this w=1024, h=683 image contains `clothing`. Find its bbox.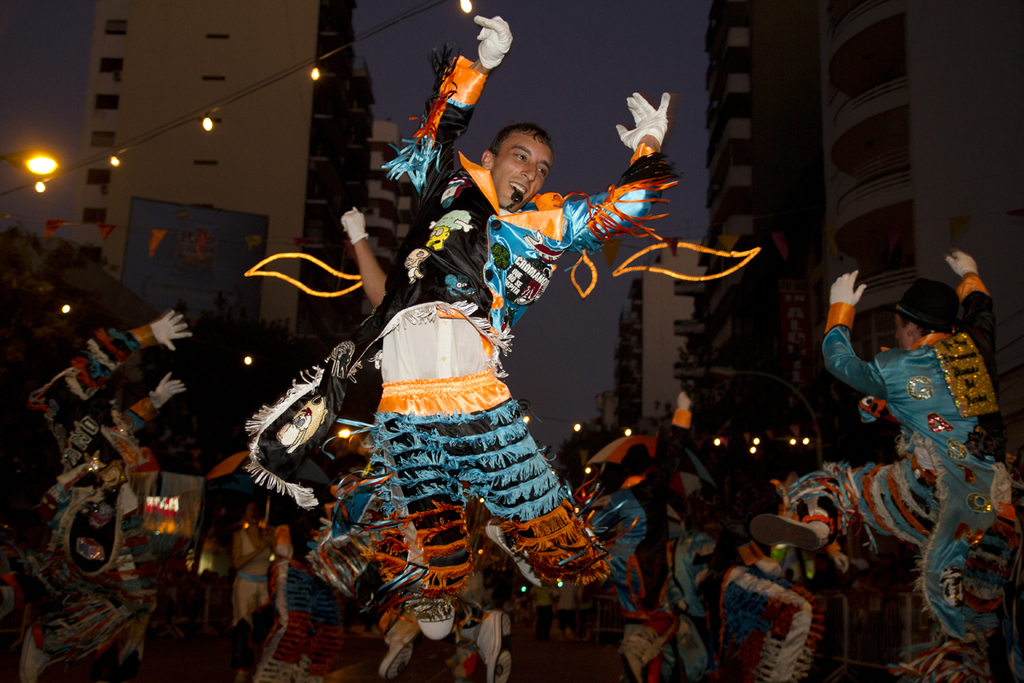
rect(236, 528, 271, 668).
